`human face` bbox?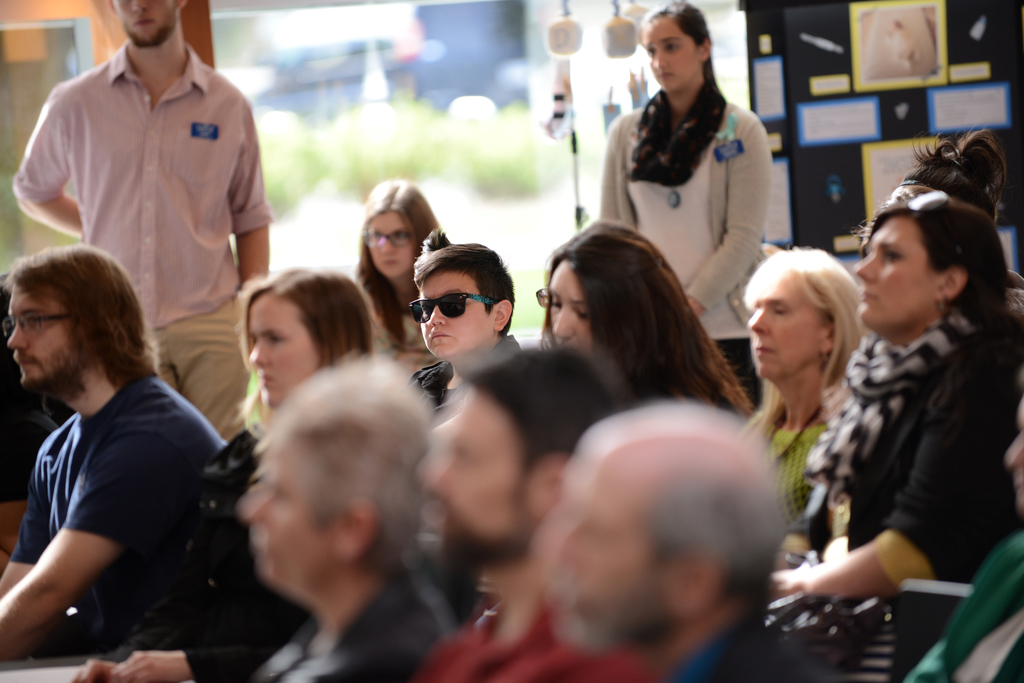
{"x1": 113, "y1": 0, "x2": 180, "y2": 45}
